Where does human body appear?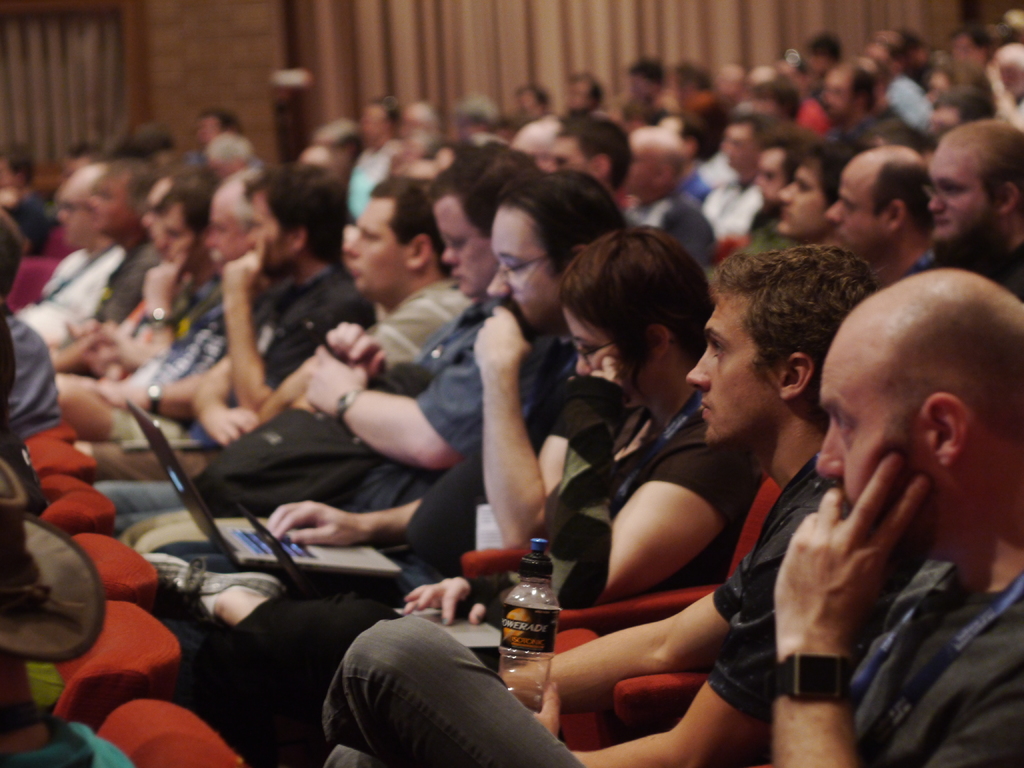
Appears at BBox(294, 184, 477, 436).
